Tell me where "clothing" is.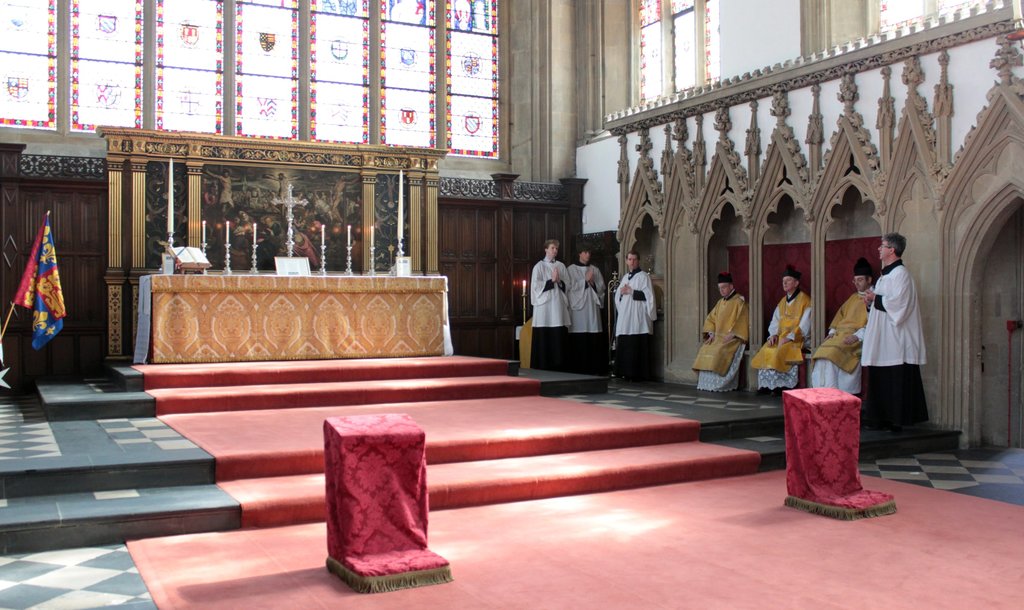
"clothing" is at <box>802,277,878,400</box>.
